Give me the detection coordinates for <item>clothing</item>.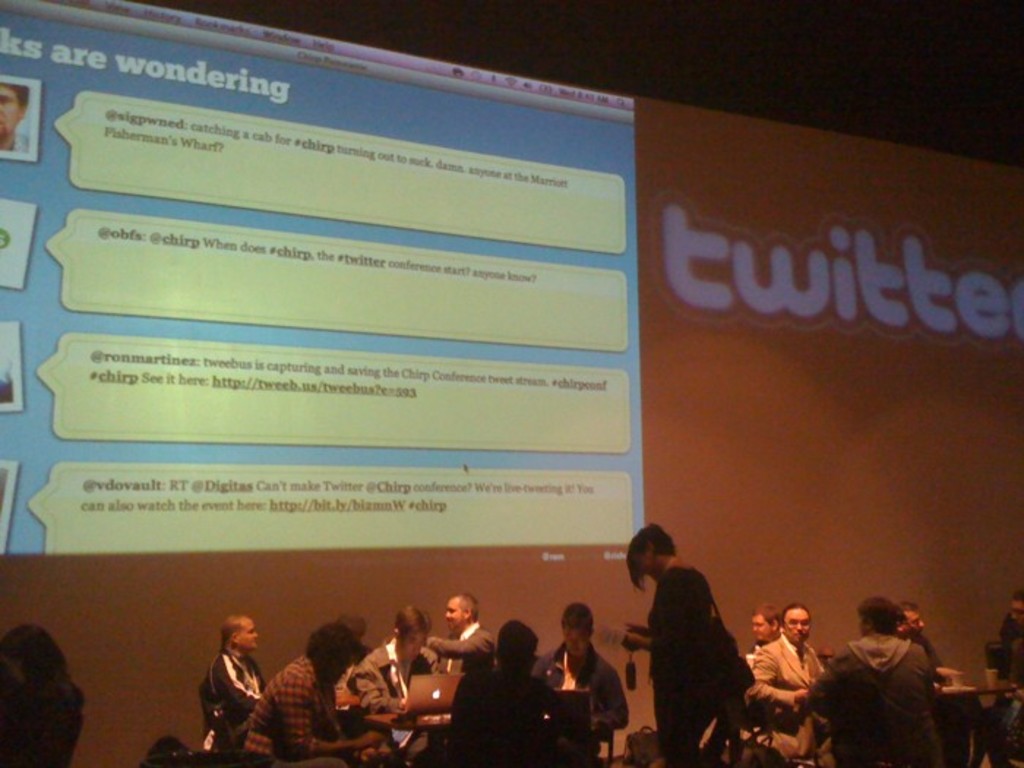
[x1=350, y1=650, x2=436, y2=709].
